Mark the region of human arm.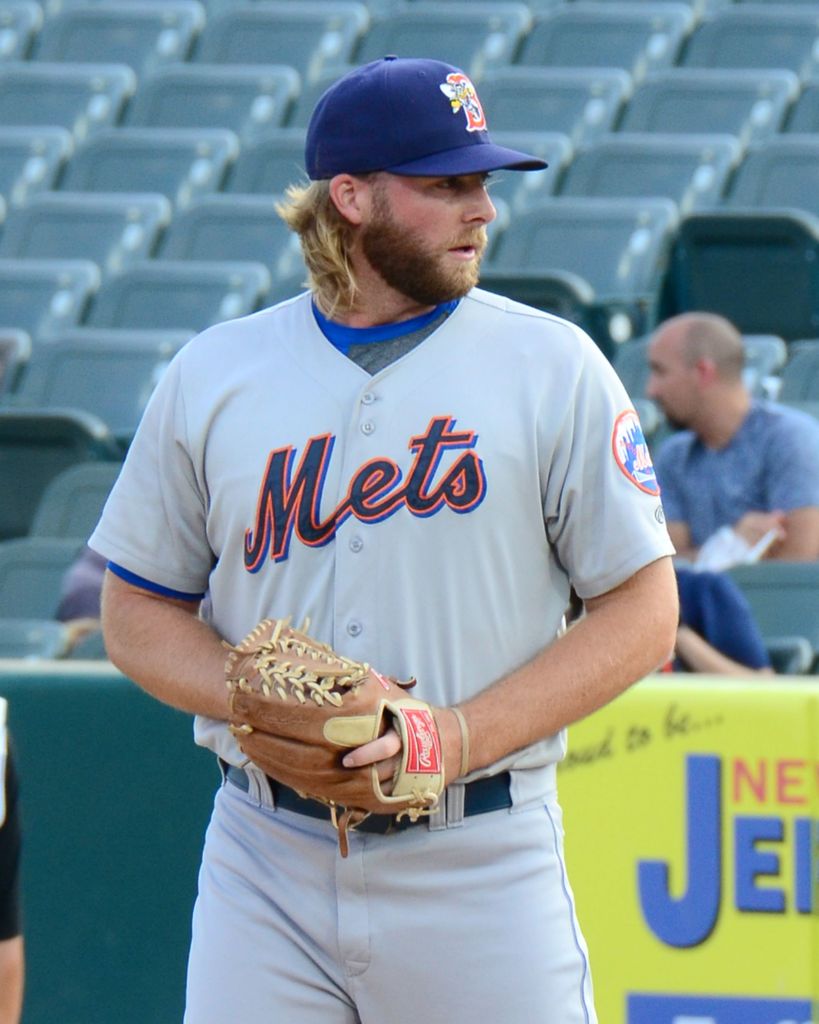
Region: l=668, t=415, r=775, b=566.
